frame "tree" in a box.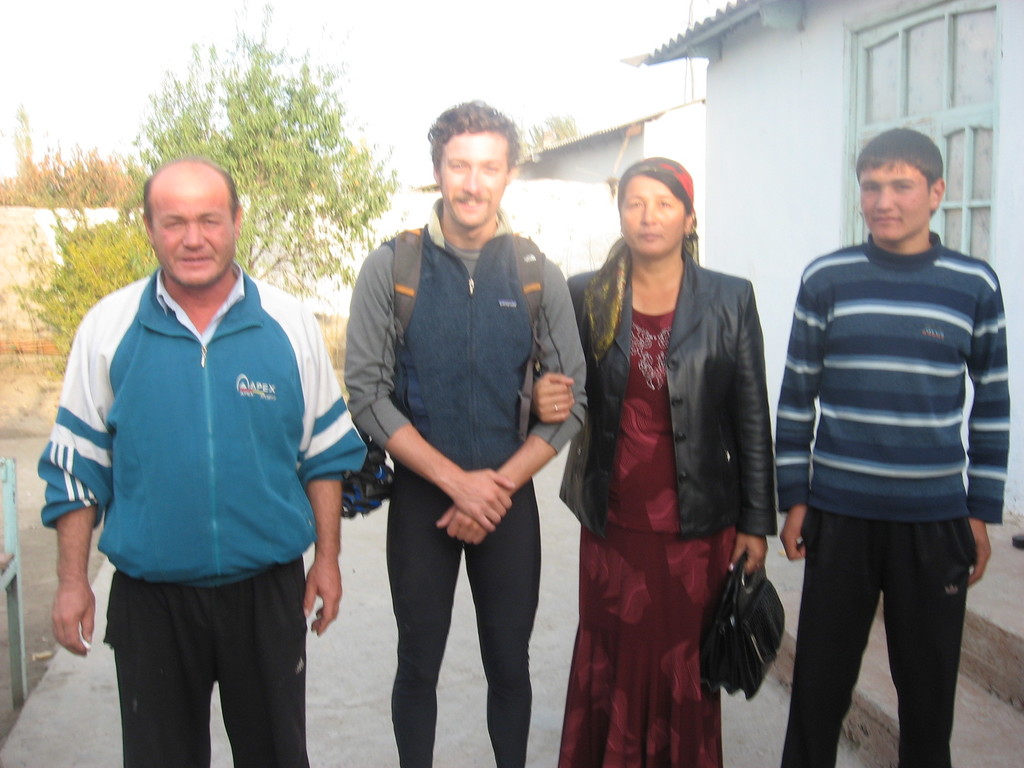
[left=0, top=159, right=158, bottom=213].
